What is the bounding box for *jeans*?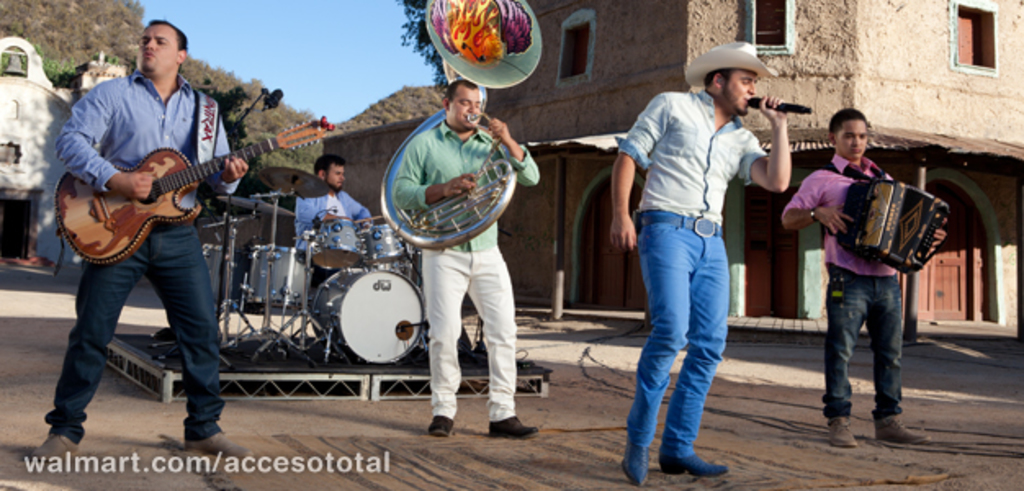
bbox=(630, 200, 734, 470).
